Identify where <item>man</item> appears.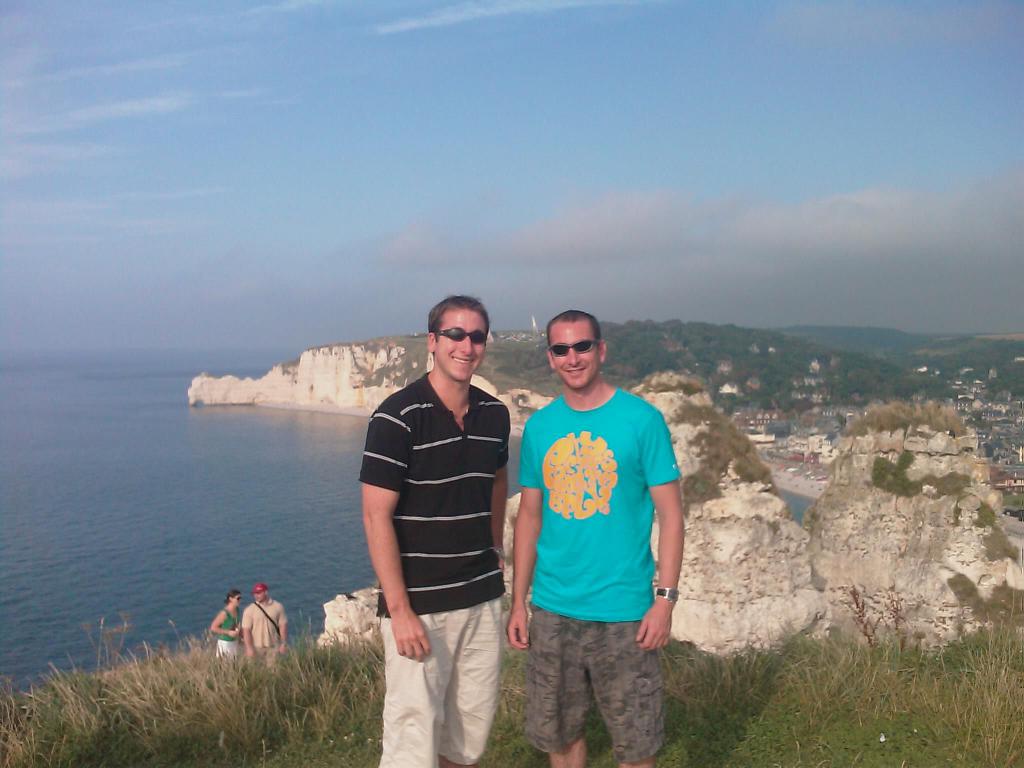
Appears at locate(241, 585, 288, 667).
